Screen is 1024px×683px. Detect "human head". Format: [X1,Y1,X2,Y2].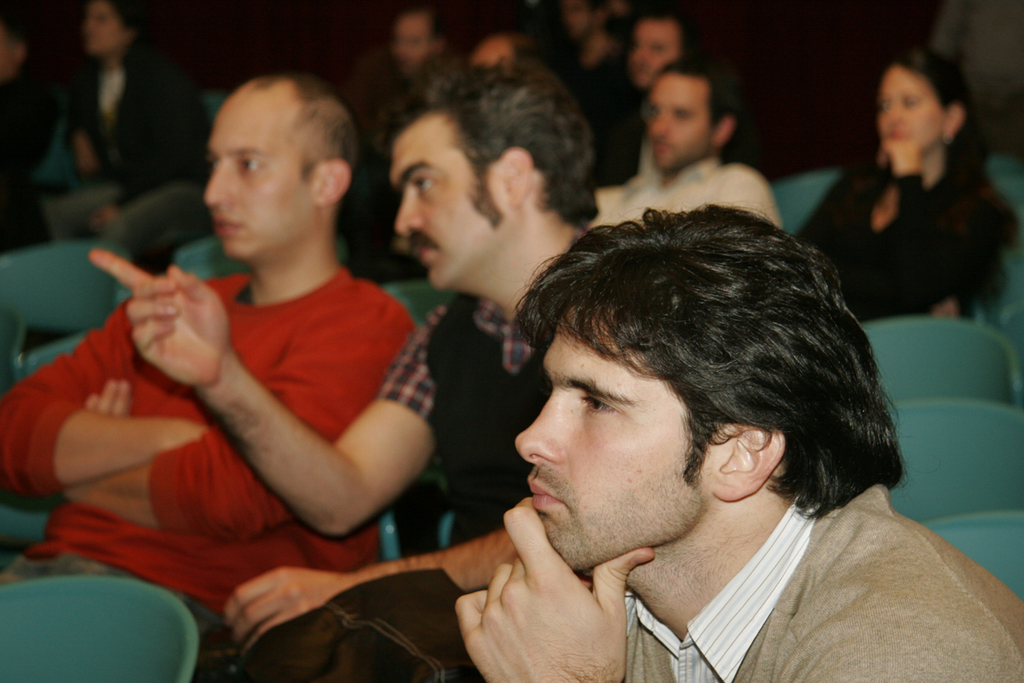
[470,31,534,70].
